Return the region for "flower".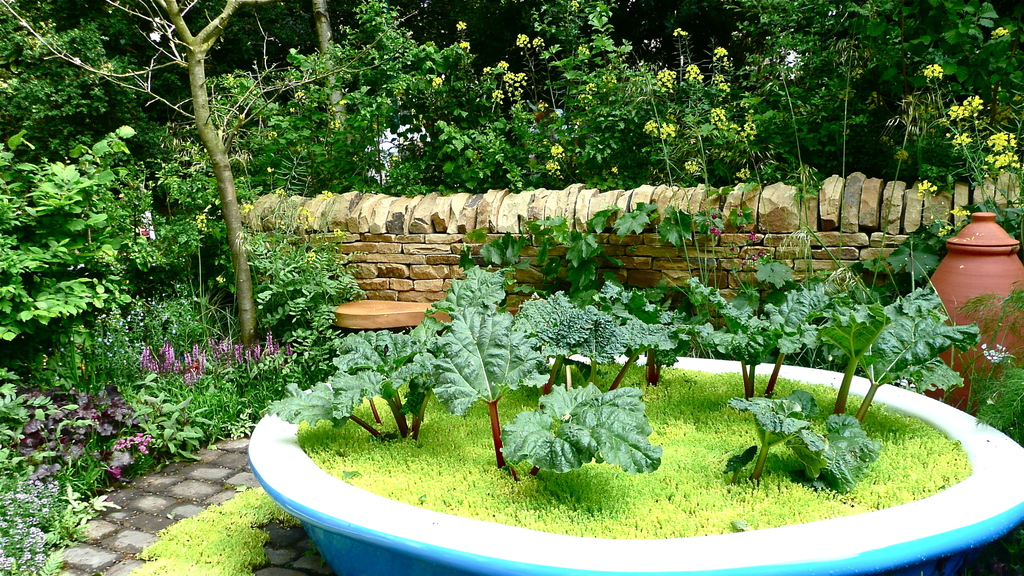
x1=684, y1=157, x2=697, y2=172.
